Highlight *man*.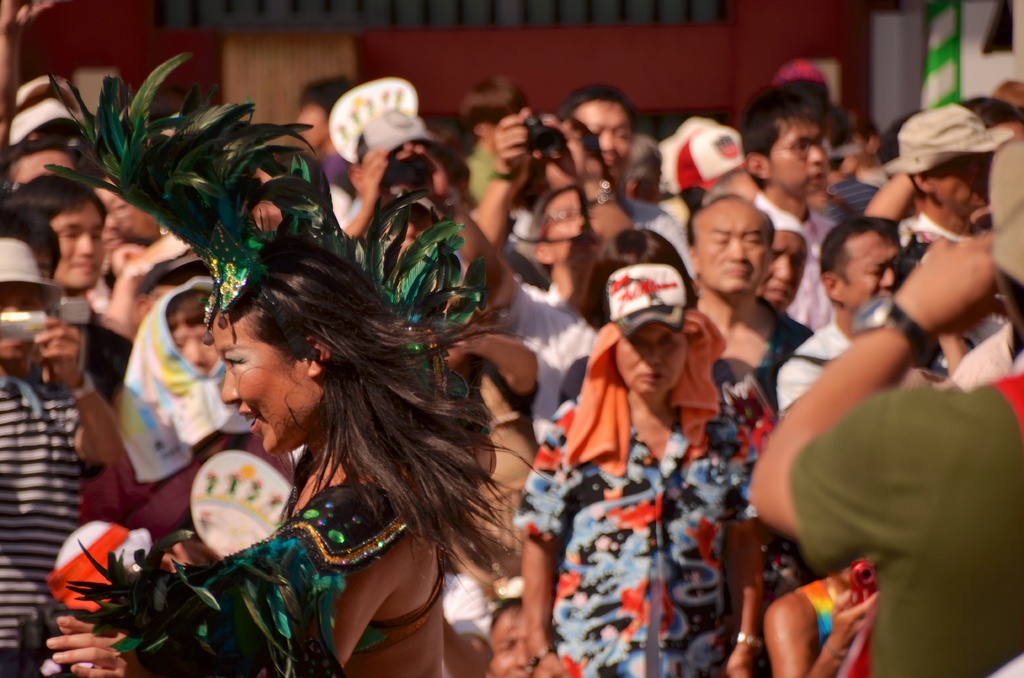
Highlighted region: region(0, 172, 135, 389).
